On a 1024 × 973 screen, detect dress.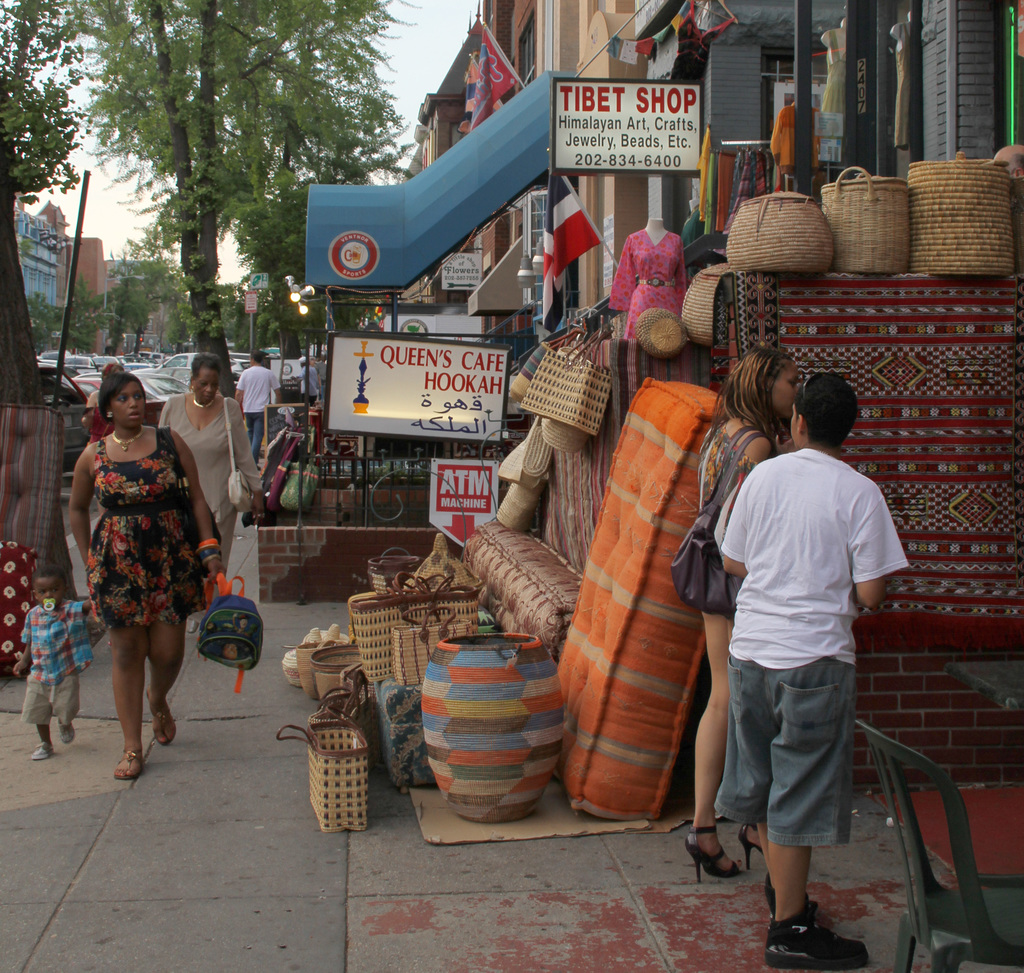
detection(605, 232, 685, 334).
